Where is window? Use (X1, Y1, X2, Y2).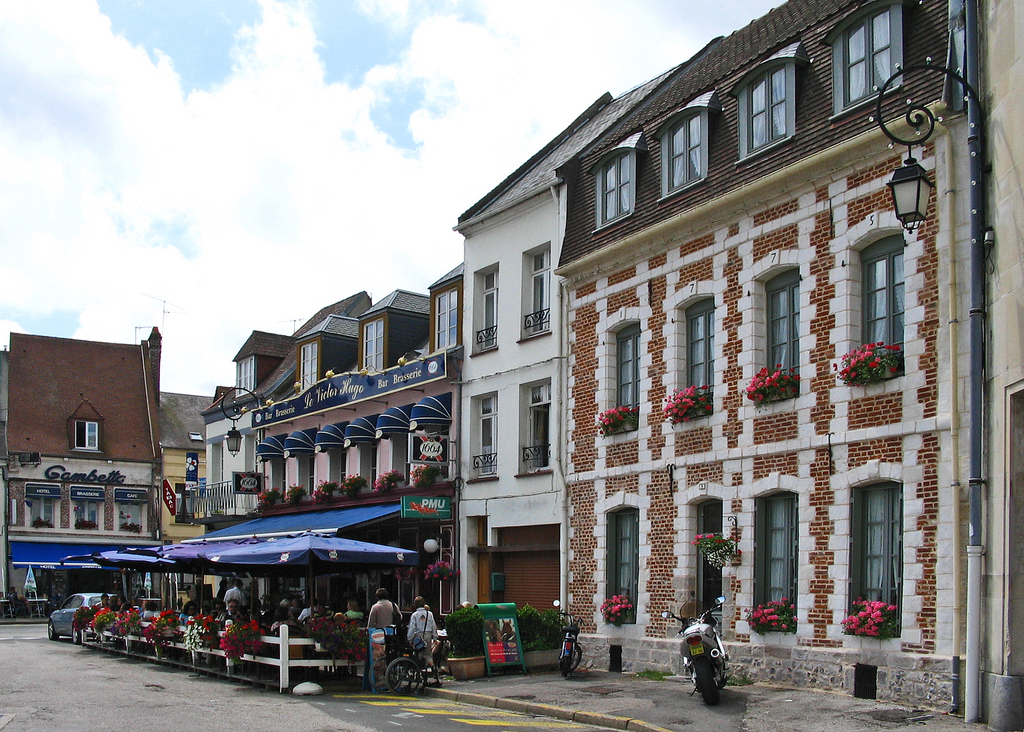
(236, 356, 253, 395).
